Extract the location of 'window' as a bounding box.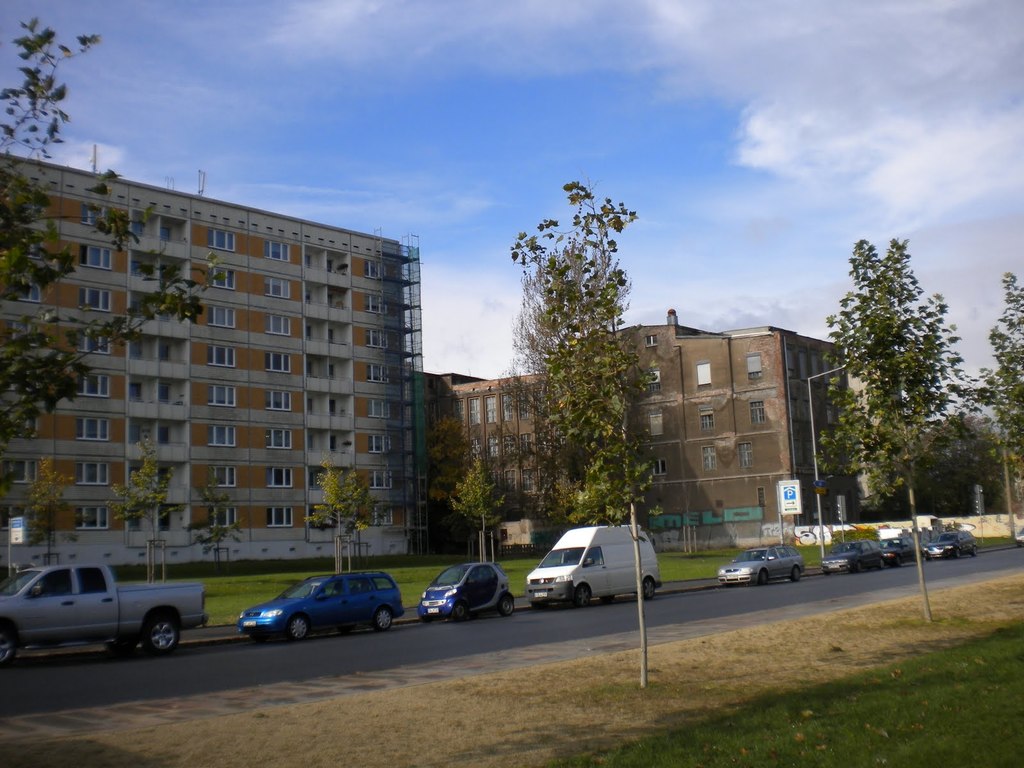
[266, 388, 292, 414].
